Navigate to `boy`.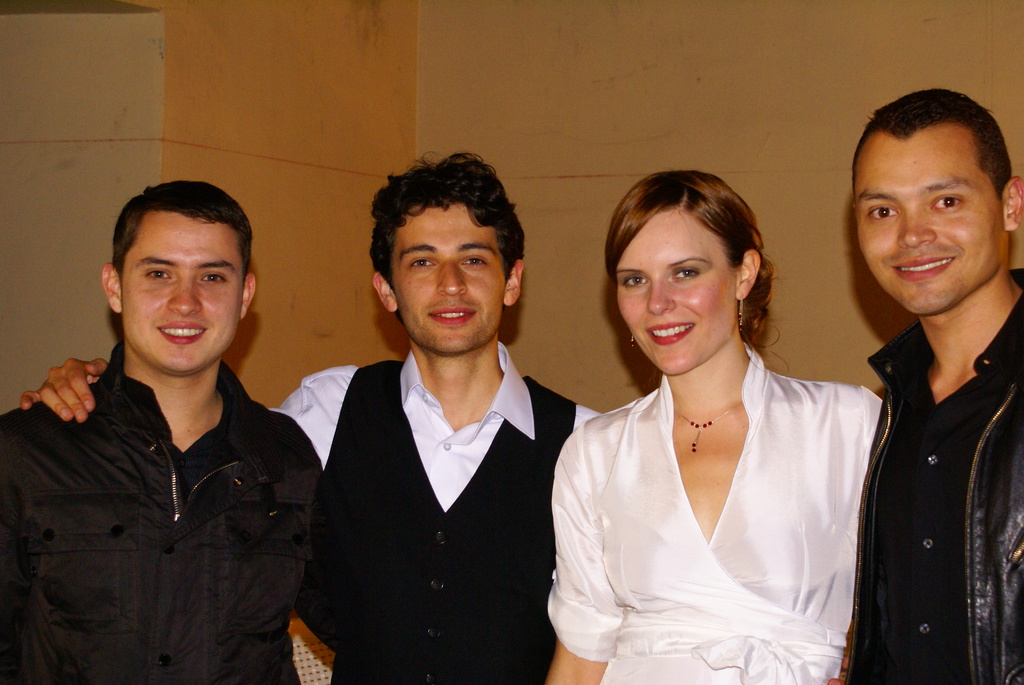
Navigation target: (left=19, top=151, right=604, bottom=684).
